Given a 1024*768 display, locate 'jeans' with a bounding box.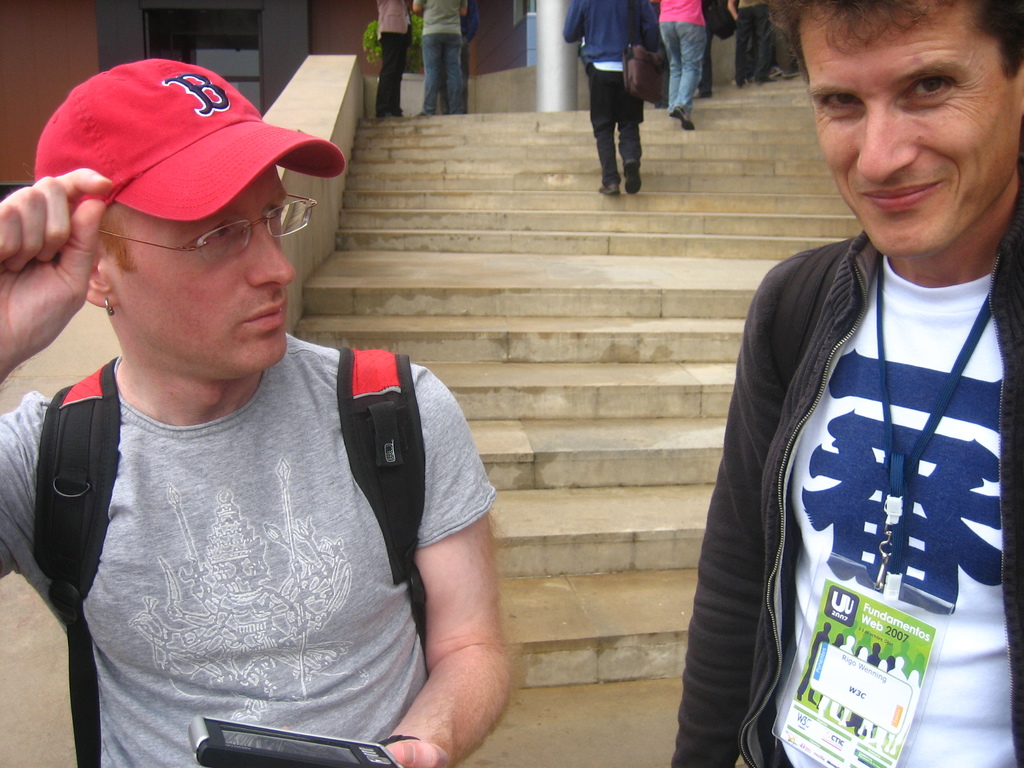
Located: rect(659, 23, 707, 117).
